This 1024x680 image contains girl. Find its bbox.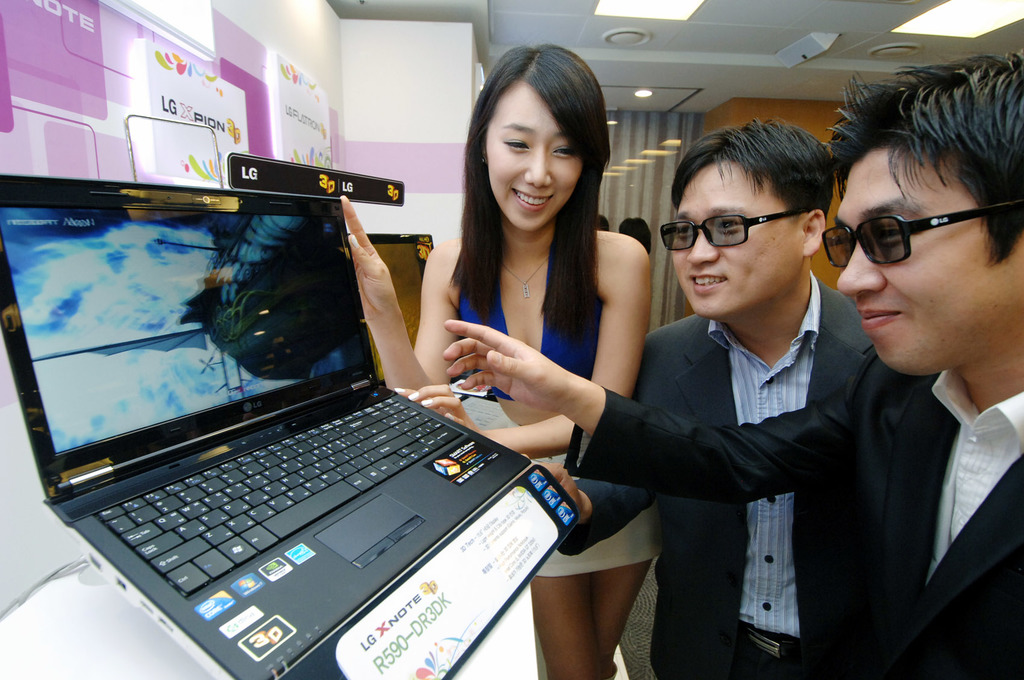
crop(343, 45, 653, 679).
